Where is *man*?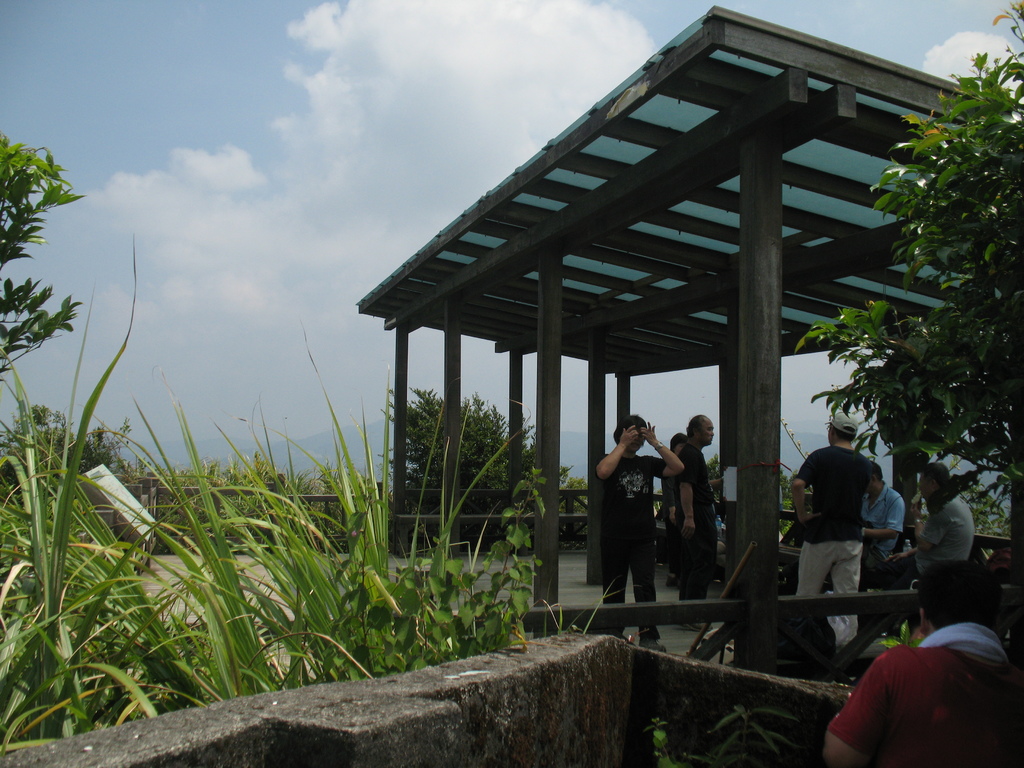
{"left": 883, "top": 460, "right": 980, "bottom": 594}.
